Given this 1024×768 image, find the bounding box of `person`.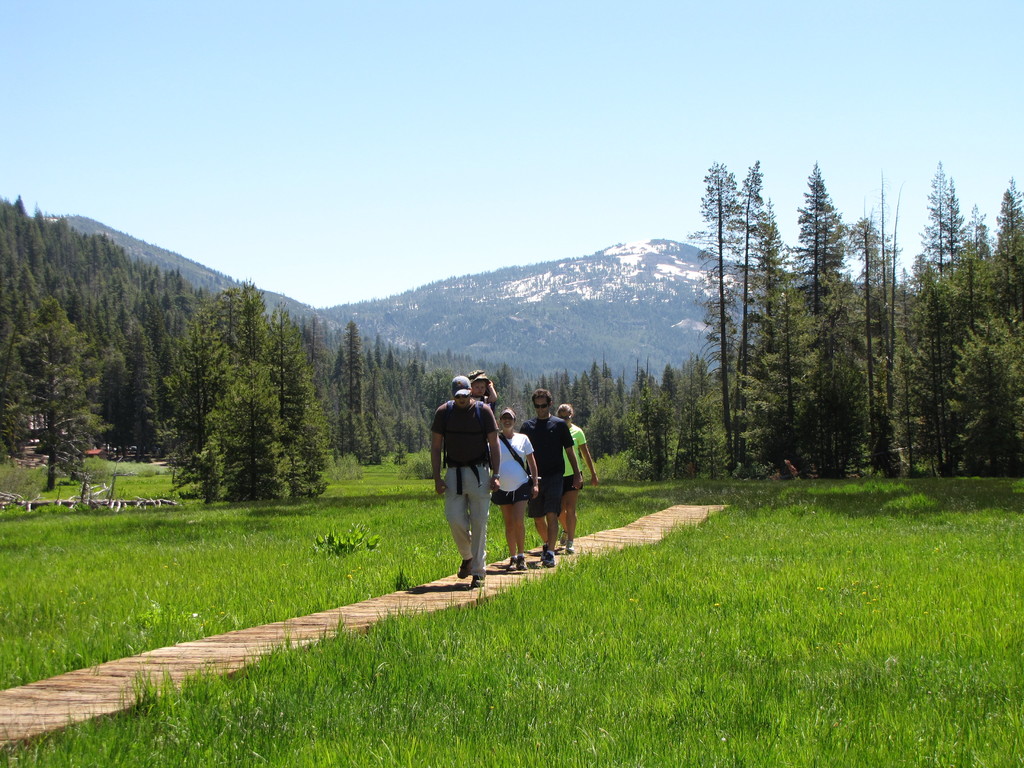
bbox(428, 374, 501, 590).
